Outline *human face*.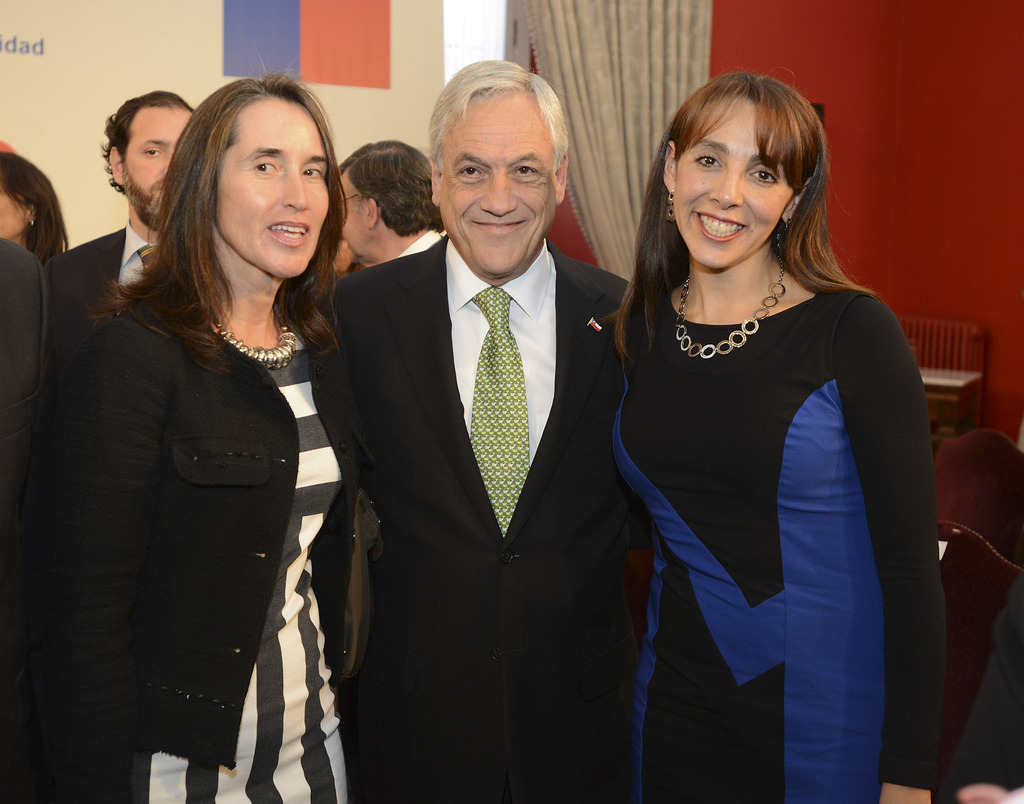
Outline: Rect(337, 169, 369, 259).
